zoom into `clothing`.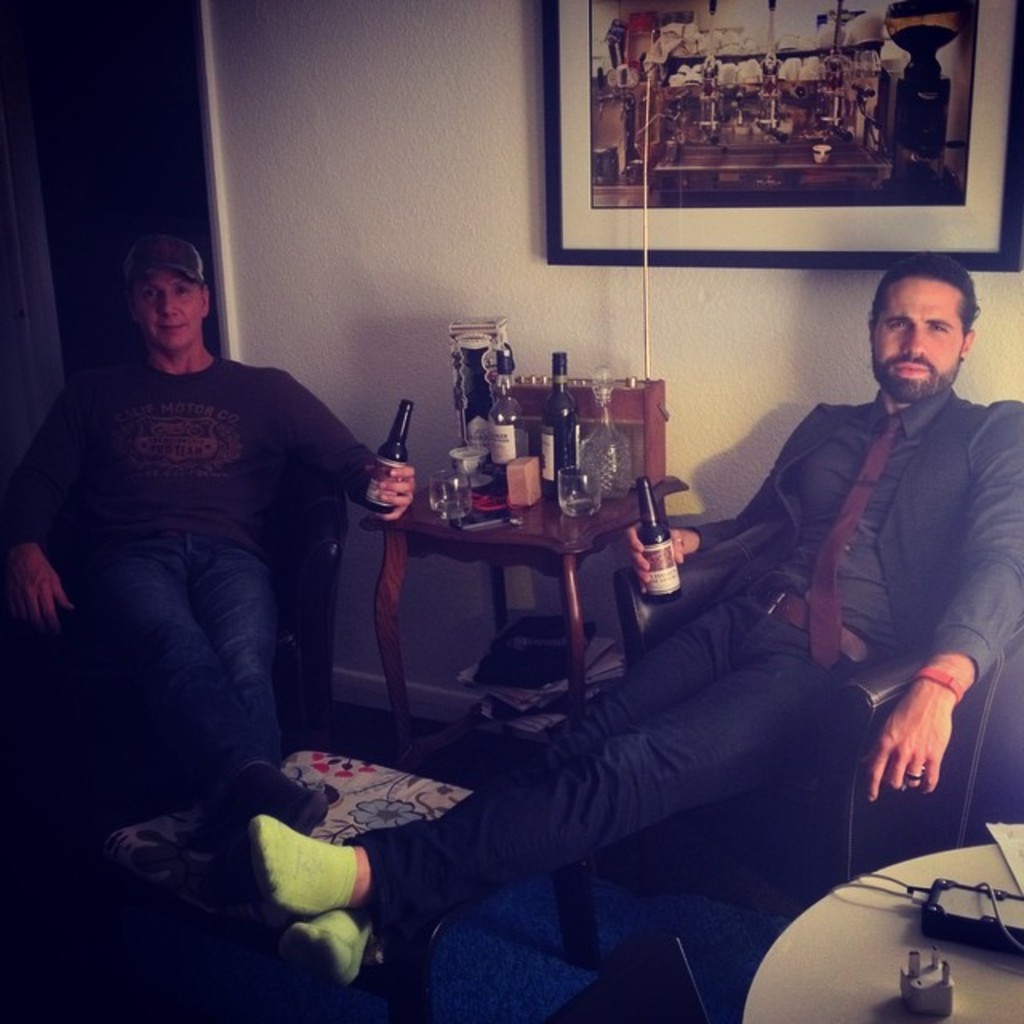
Zoom target: [x1=16, y1=338, x2=384, y2=811].
